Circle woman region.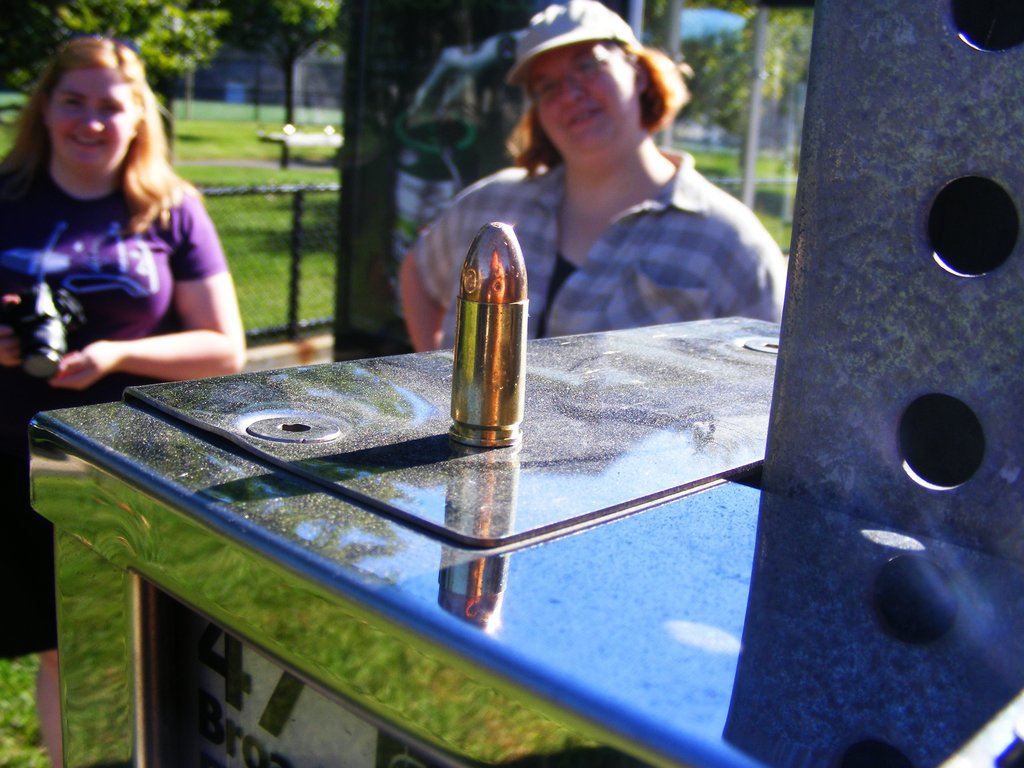
Region: (x1=0, y1=26, x2=250, y2=767).
